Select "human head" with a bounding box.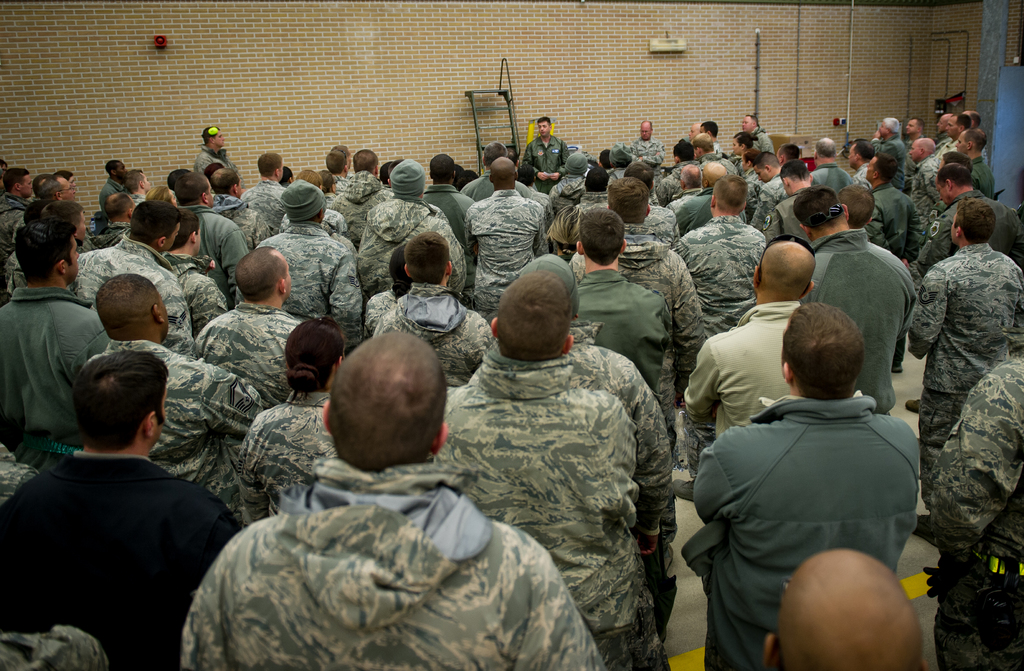
Rect(295, 170, 320, 186).
